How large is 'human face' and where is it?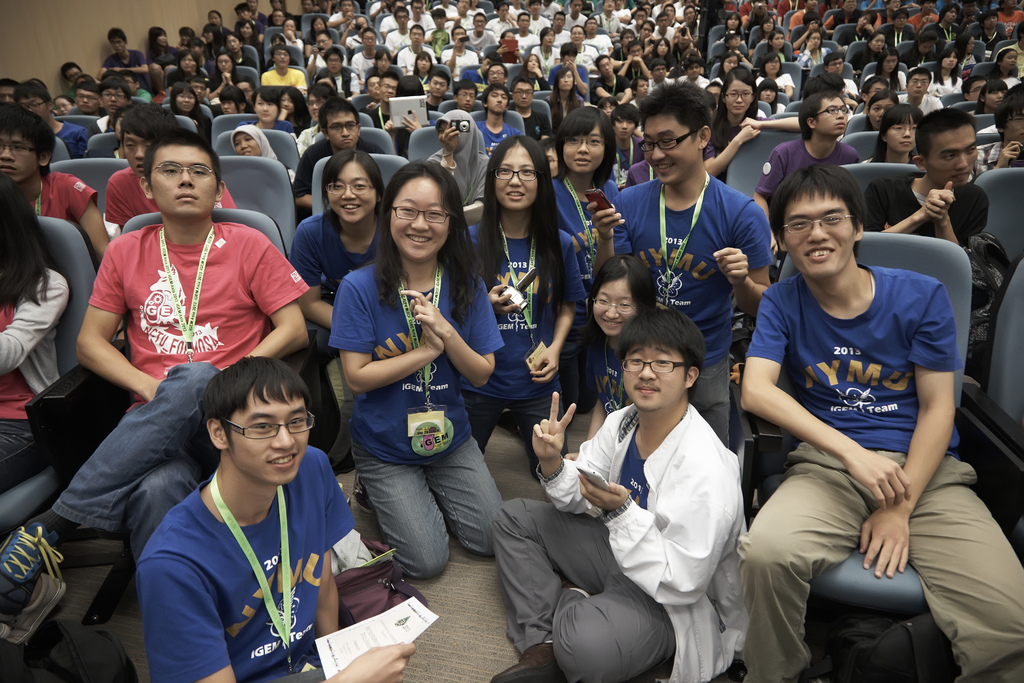
Bounding box: [942, 50, 957, 70].
